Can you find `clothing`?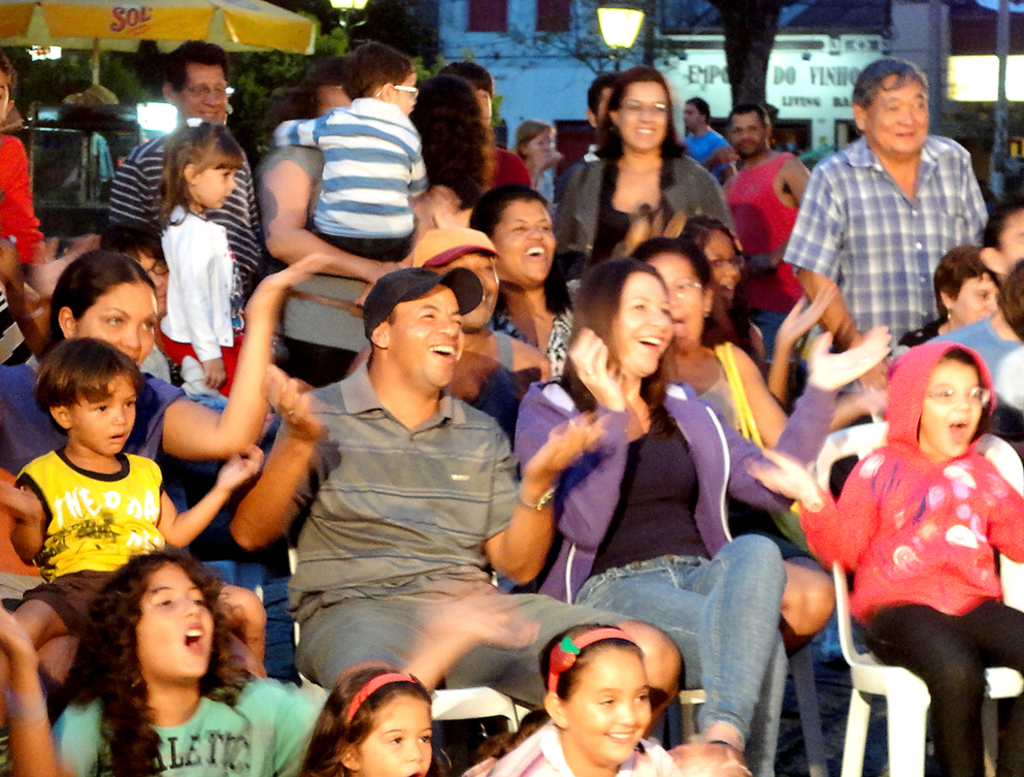
Yes, bounding box: left=783, top=132, right=983, bottom=361.
